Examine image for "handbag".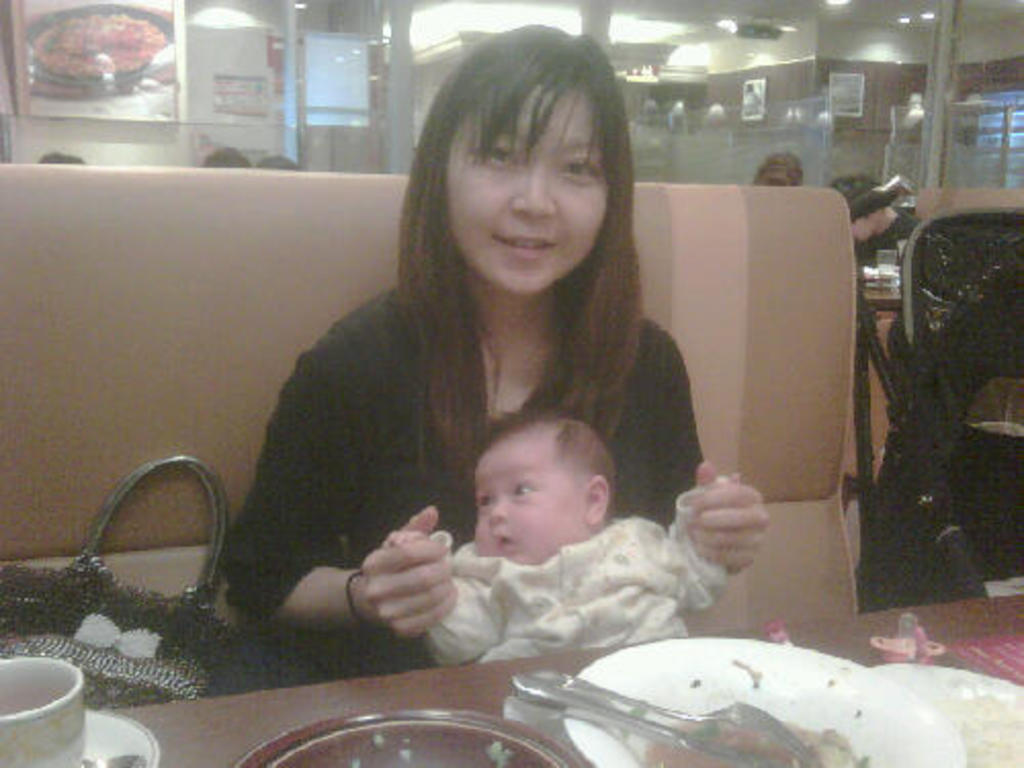
Examination result: crop(0, 449, 315, 711).
